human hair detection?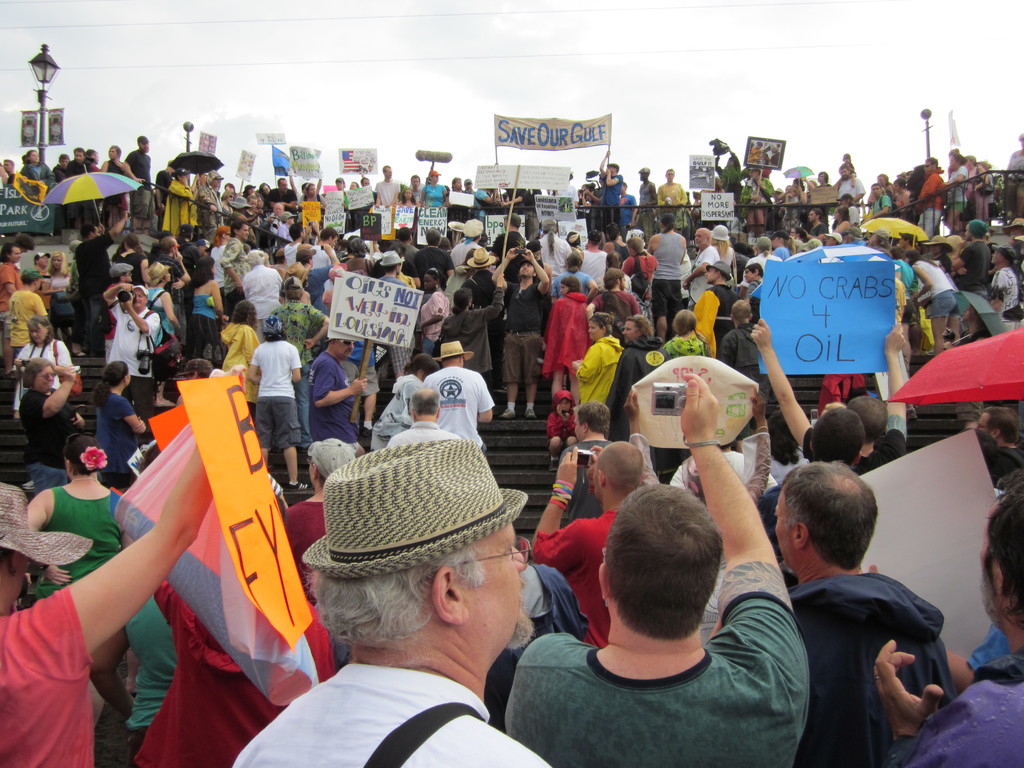
rect(784, 468, 876, 593)
